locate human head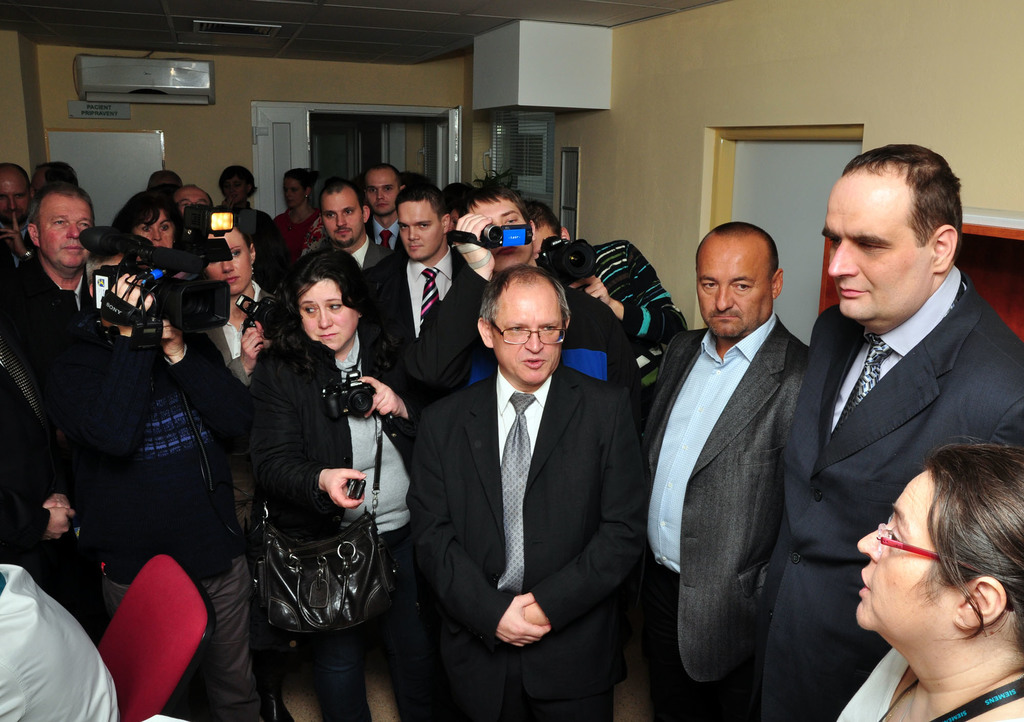
bbox(365, 165, 399, 216)
